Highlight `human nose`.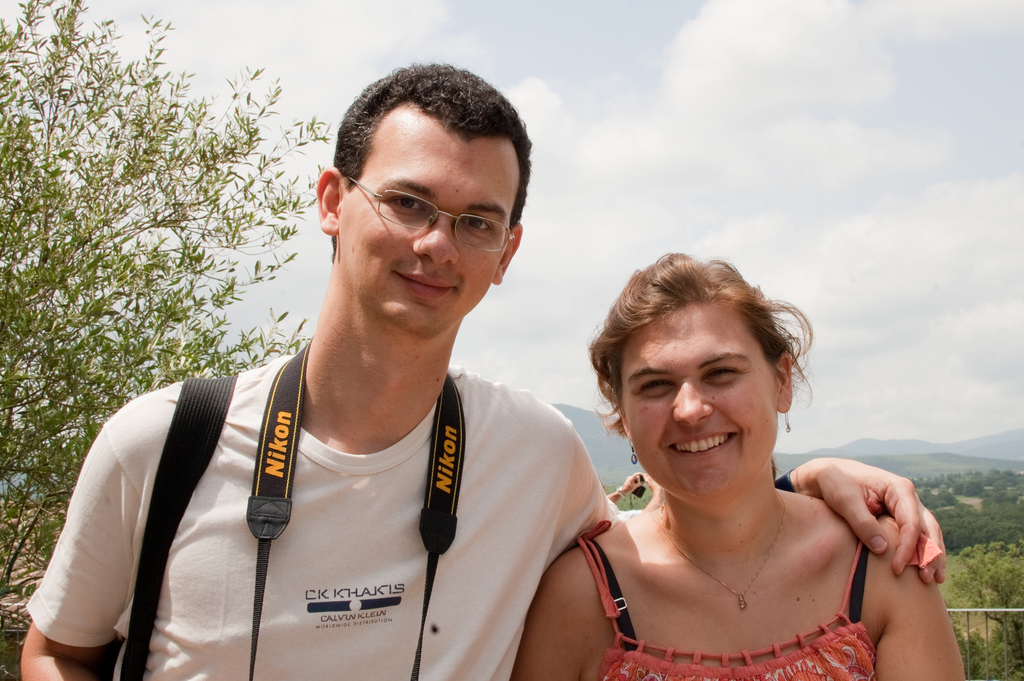
Highlighted region: crop(413, 220, 456, 265).
